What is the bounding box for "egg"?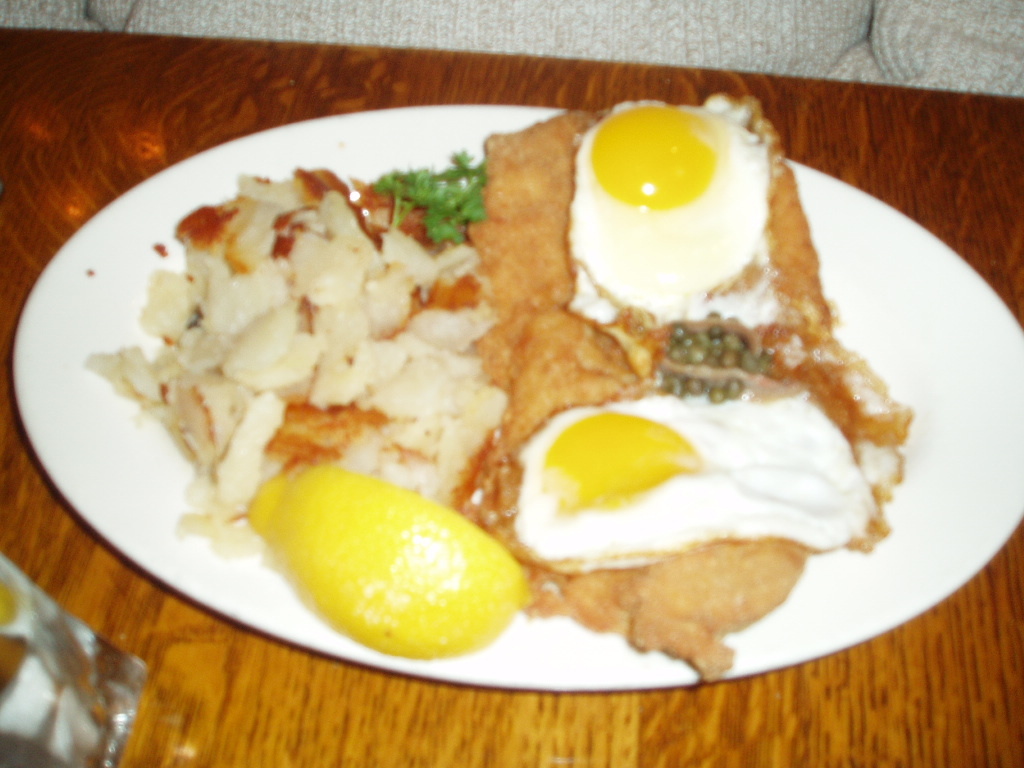
{"left": 561, "top": 98, "right": 774, "bottom": 369}.
